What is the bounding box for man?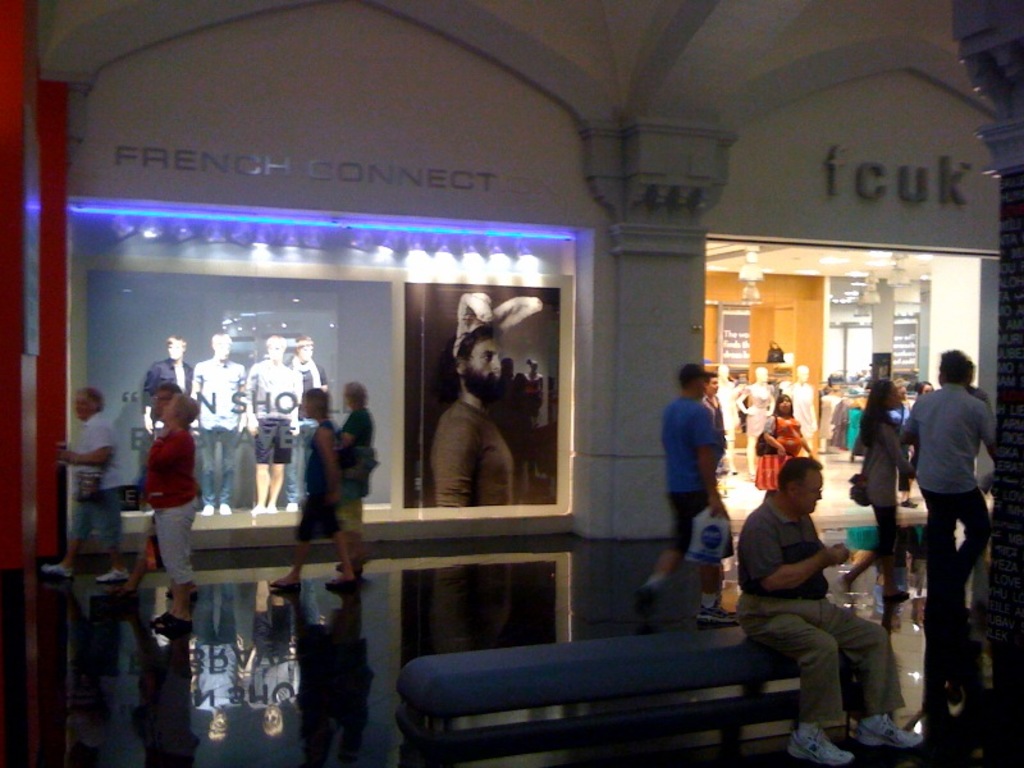
[138, 334, 200, 436].
